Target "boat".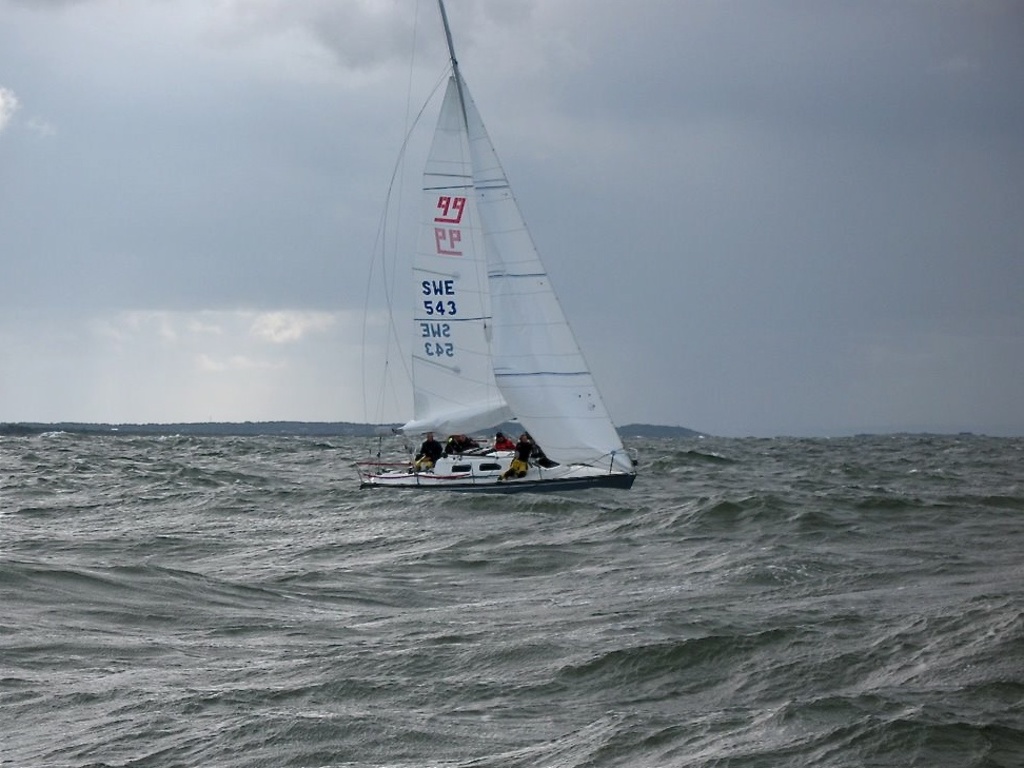
Target region: <box>344,19,642,518</box>.
